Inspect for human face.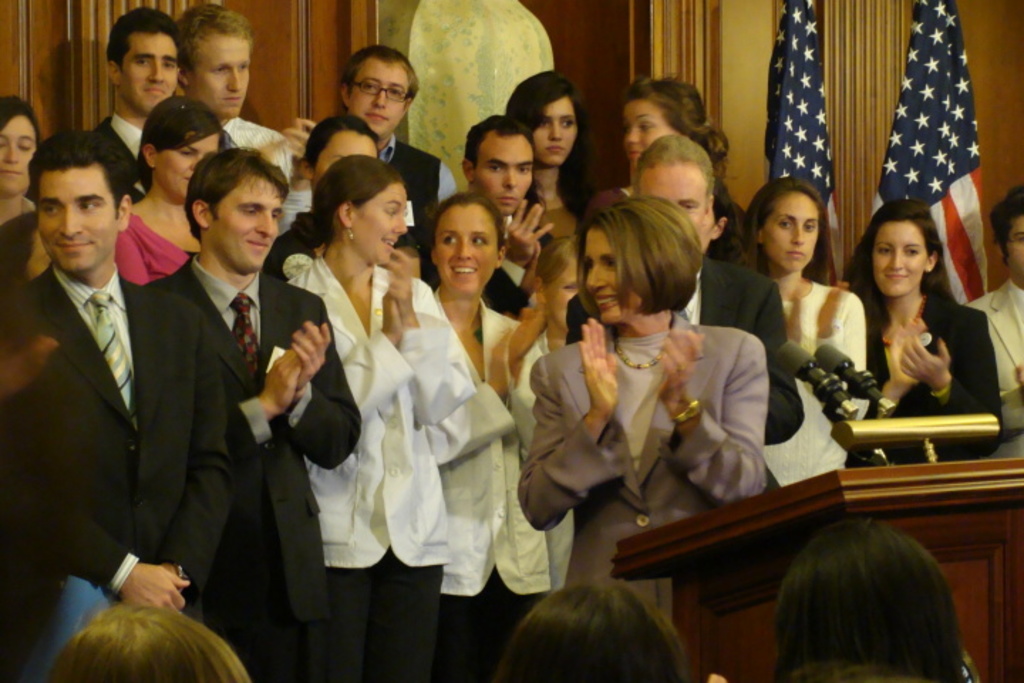
Inspection: box=[151, 132, 219, 199].
